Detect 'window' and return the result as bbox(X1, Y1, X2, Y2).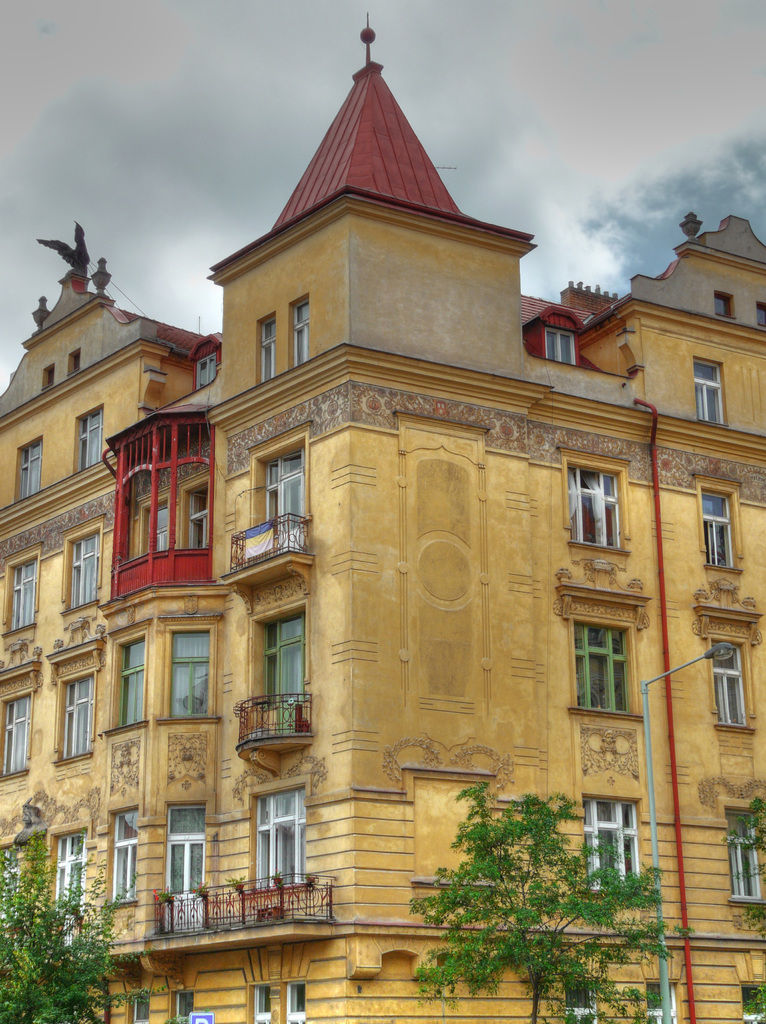
bbox(720, 644, 746, 726).
